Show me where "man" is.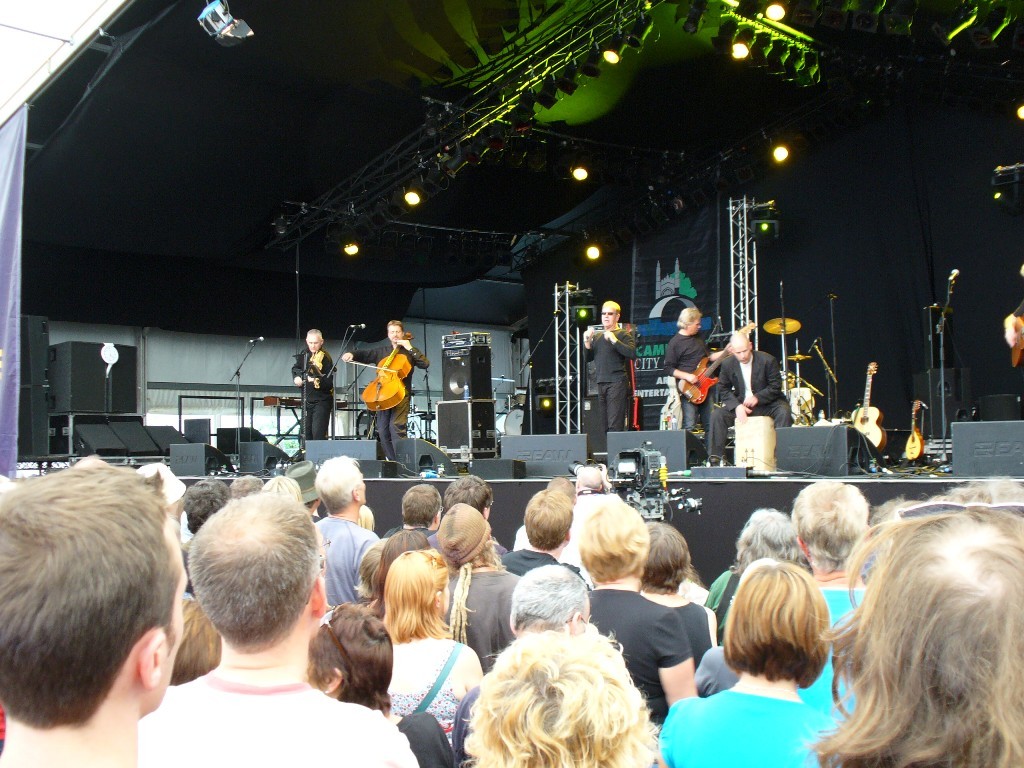
"man" is at select_region(1, 464, 190, 767).
